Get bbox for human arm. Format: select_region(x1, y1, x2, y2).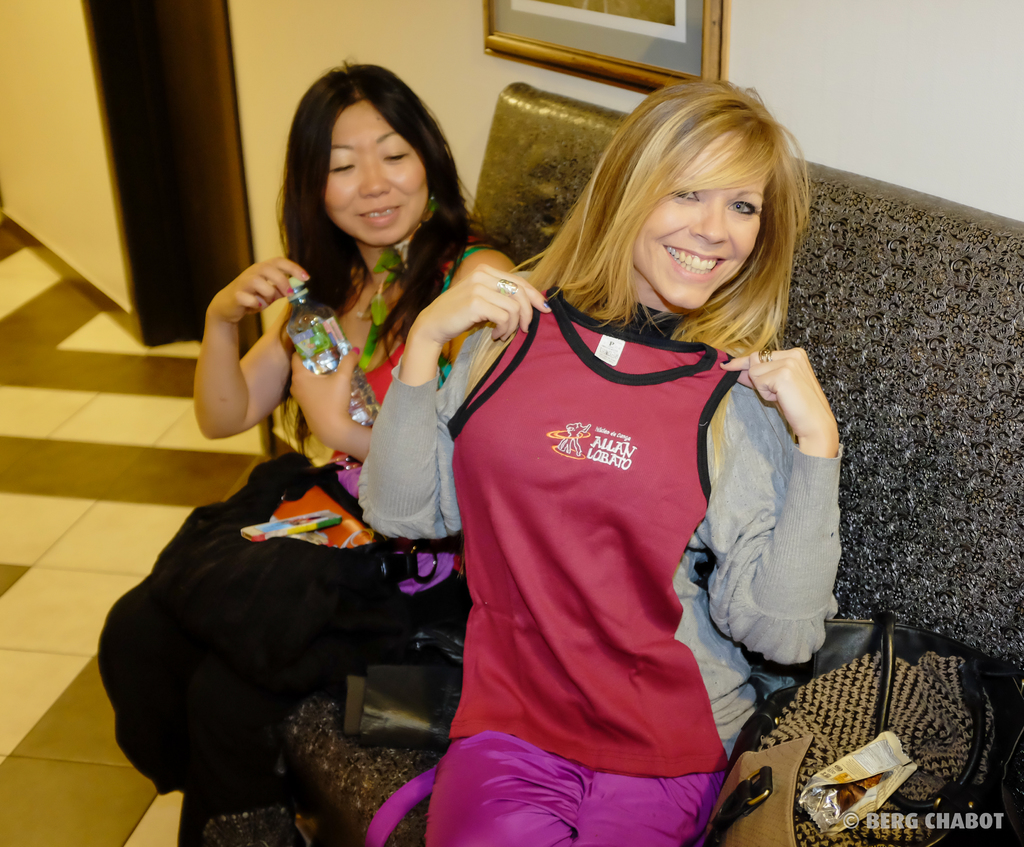
select_region(349, 257, 555, 539).
